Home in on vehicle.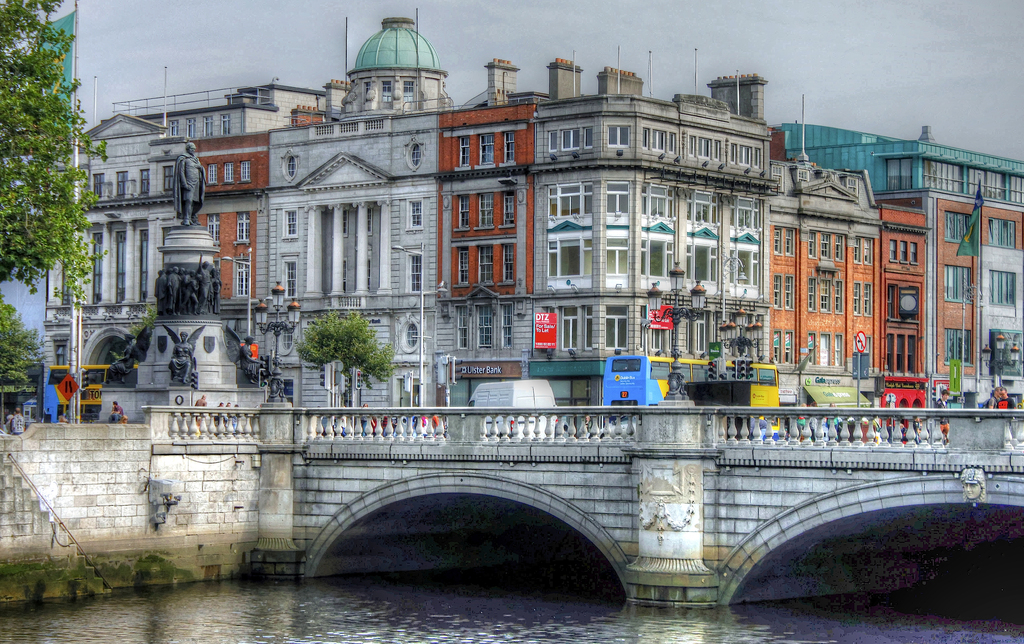
Homed in at (left=466, top=381, right=562, bottom=442).
